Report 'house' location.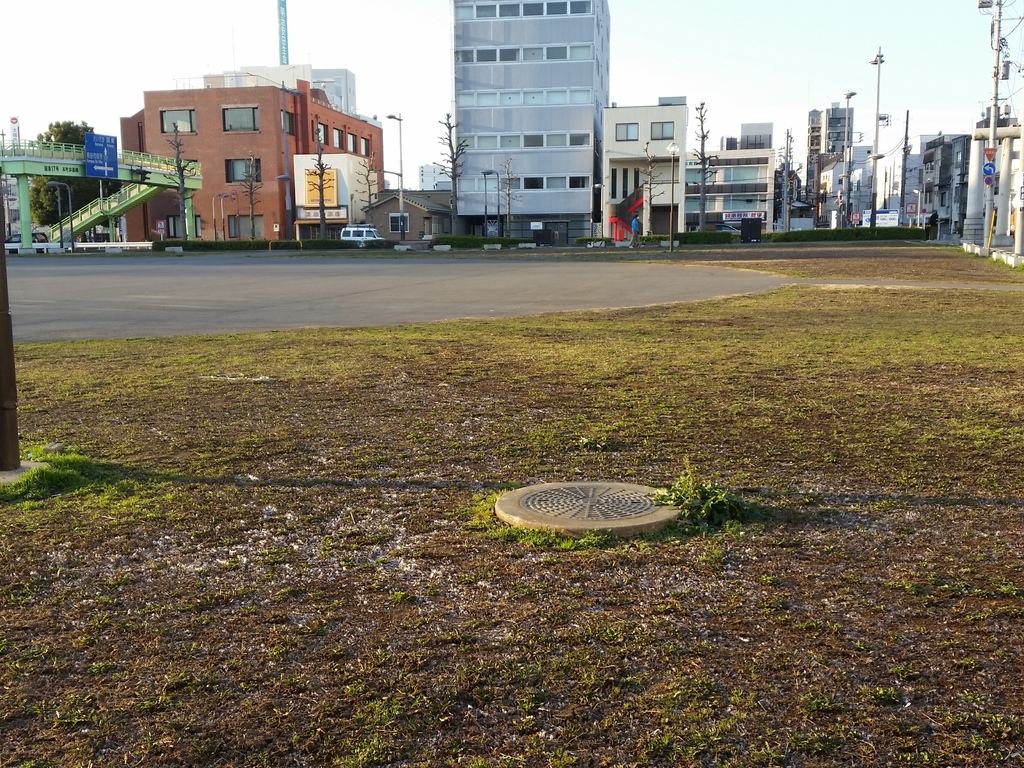
Report: (684,147,779,234).
